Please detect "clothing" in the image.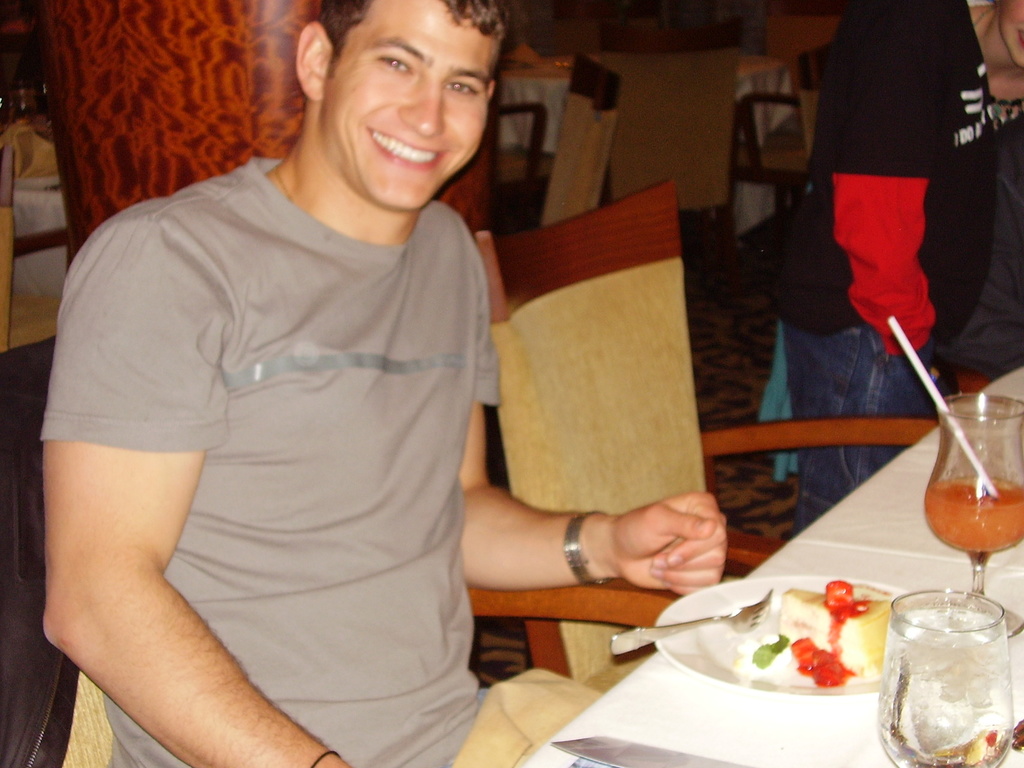
bbox=(947, 111, 1023, 379).
